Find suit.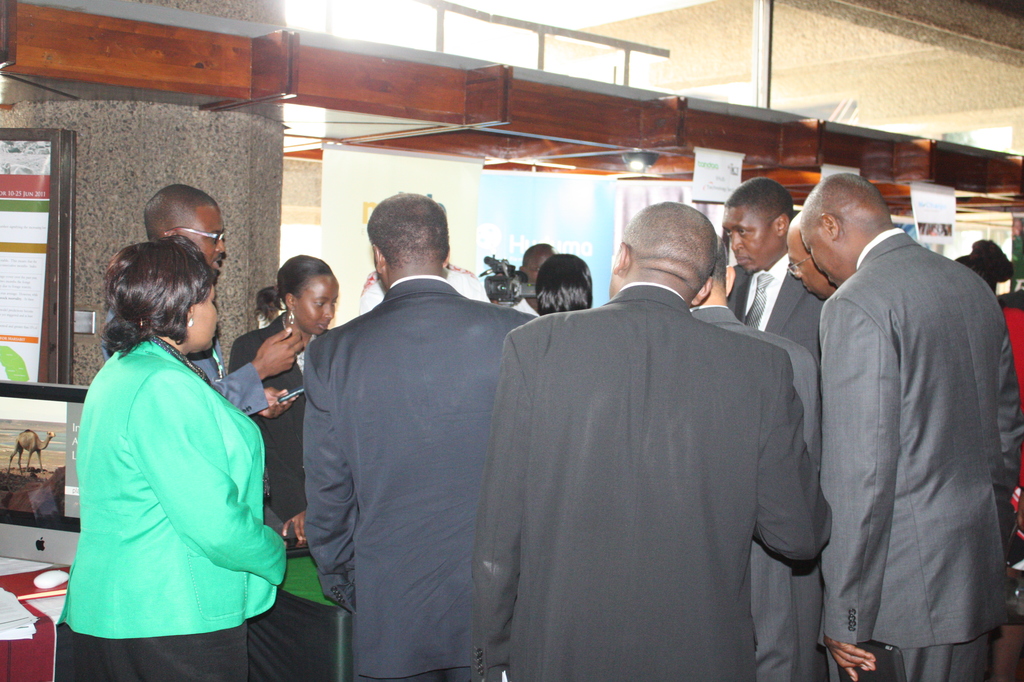
bbox=(228, 311, 329, 681).
